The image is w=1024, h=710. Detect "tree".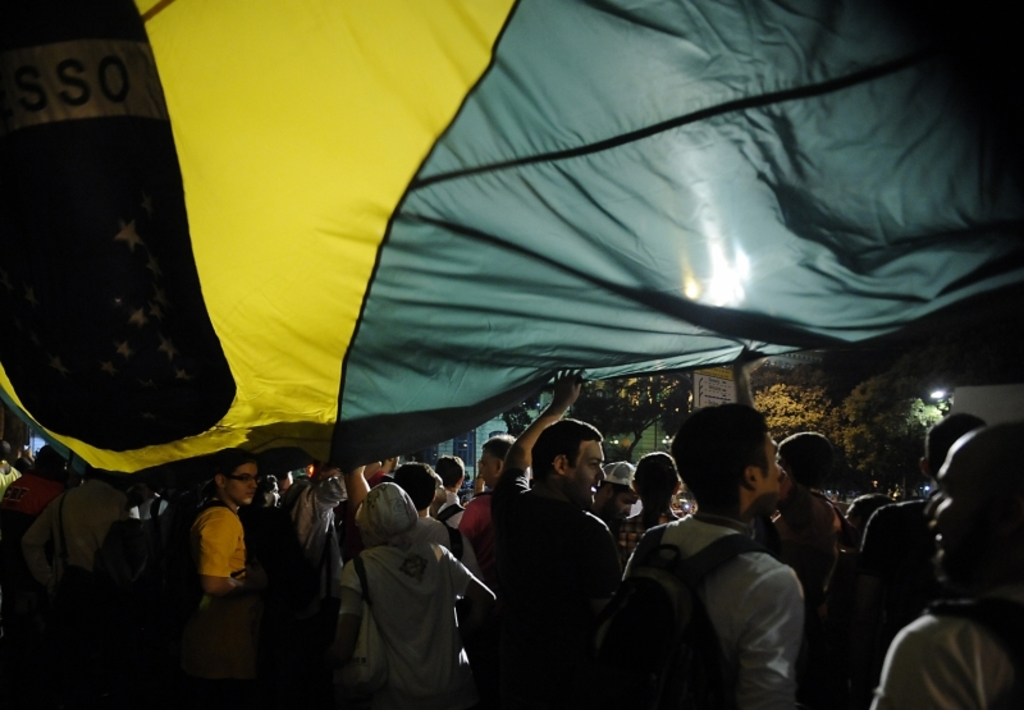
Detection: box(837, 366, 945, 446).
